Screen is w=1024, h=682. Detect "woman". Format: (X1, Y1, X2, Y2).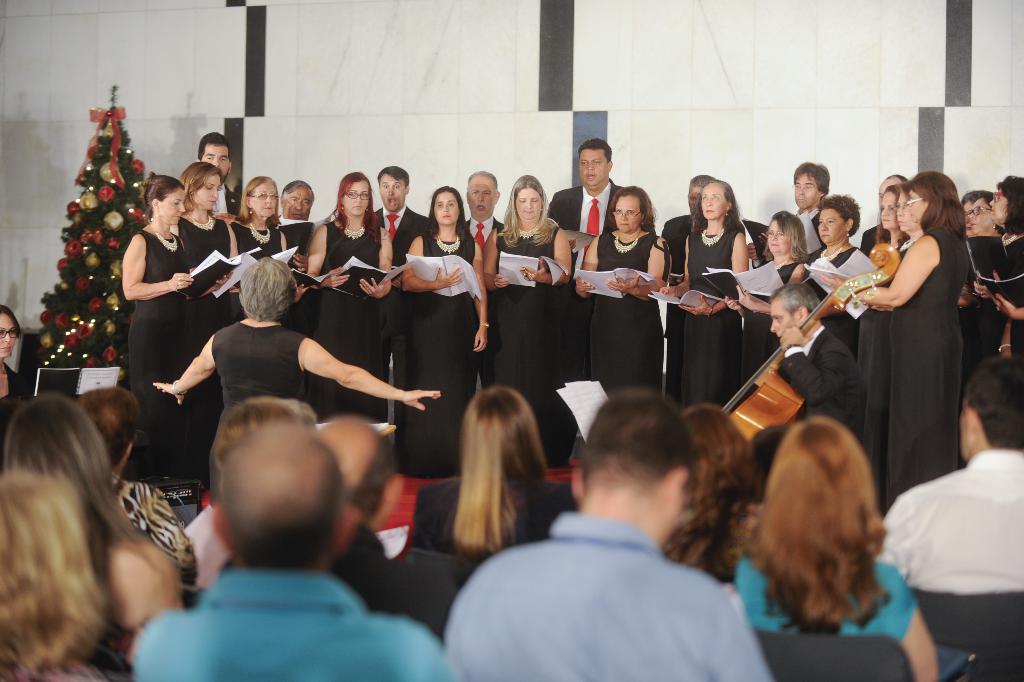
(804, 193, 867, 359).
